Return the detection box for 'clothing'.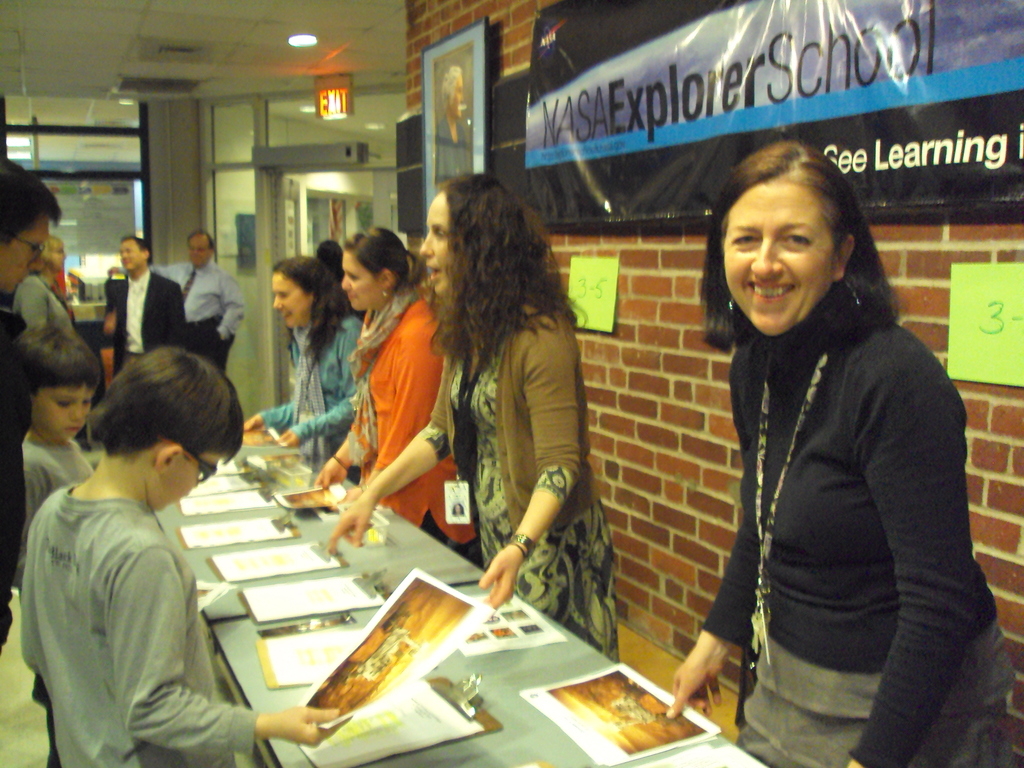
[695,292,1007,764].
